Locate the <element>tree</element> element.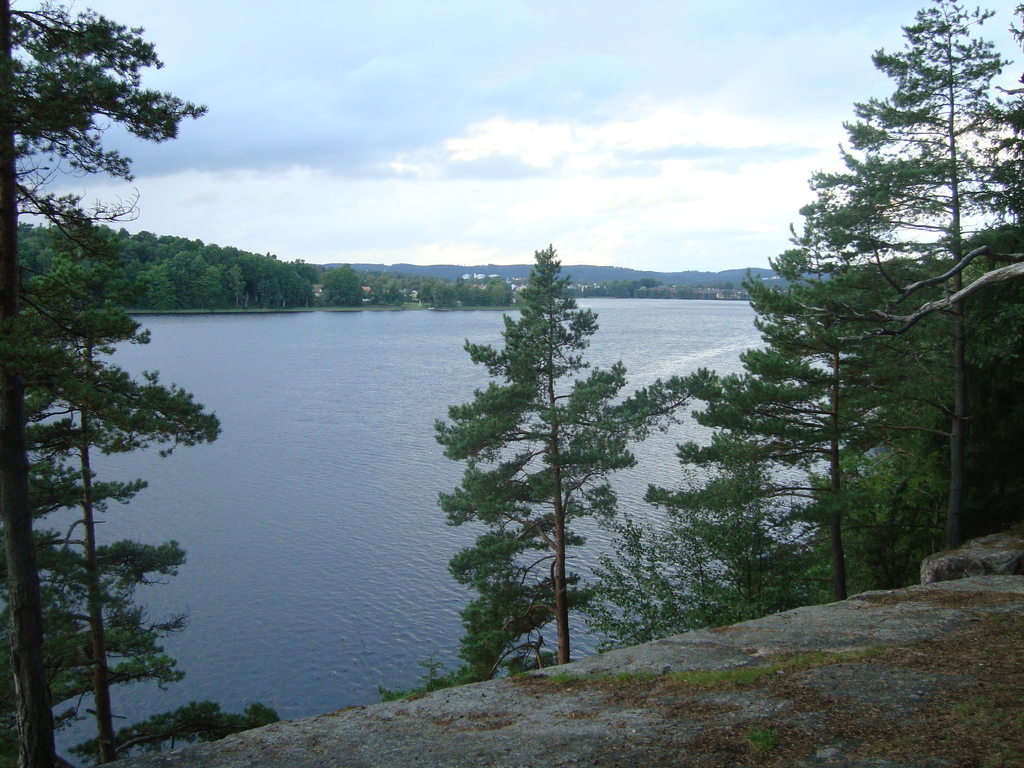
Element bbox: select_region(653, 0, 1023, 620).
